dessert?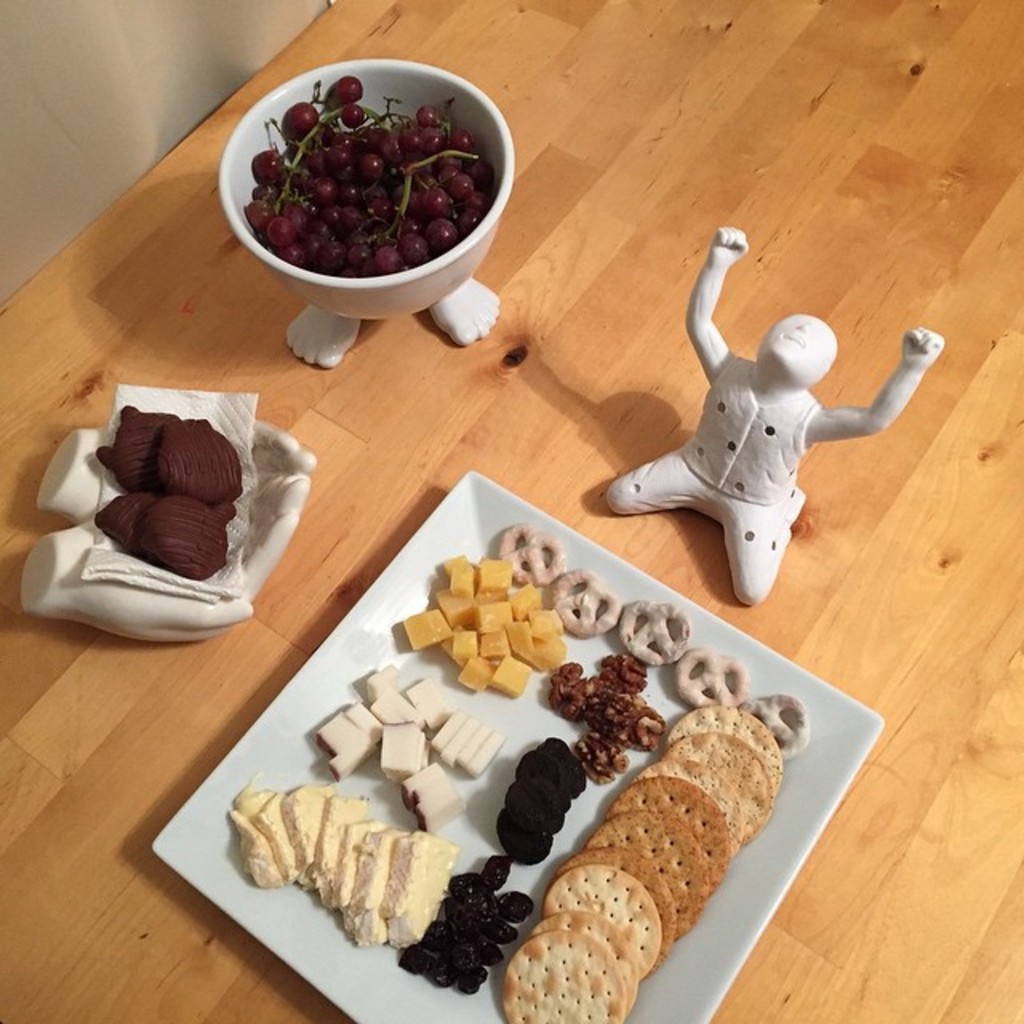
{"x1": 91, "y1": 402, "x2": 253, "y2": 576}
